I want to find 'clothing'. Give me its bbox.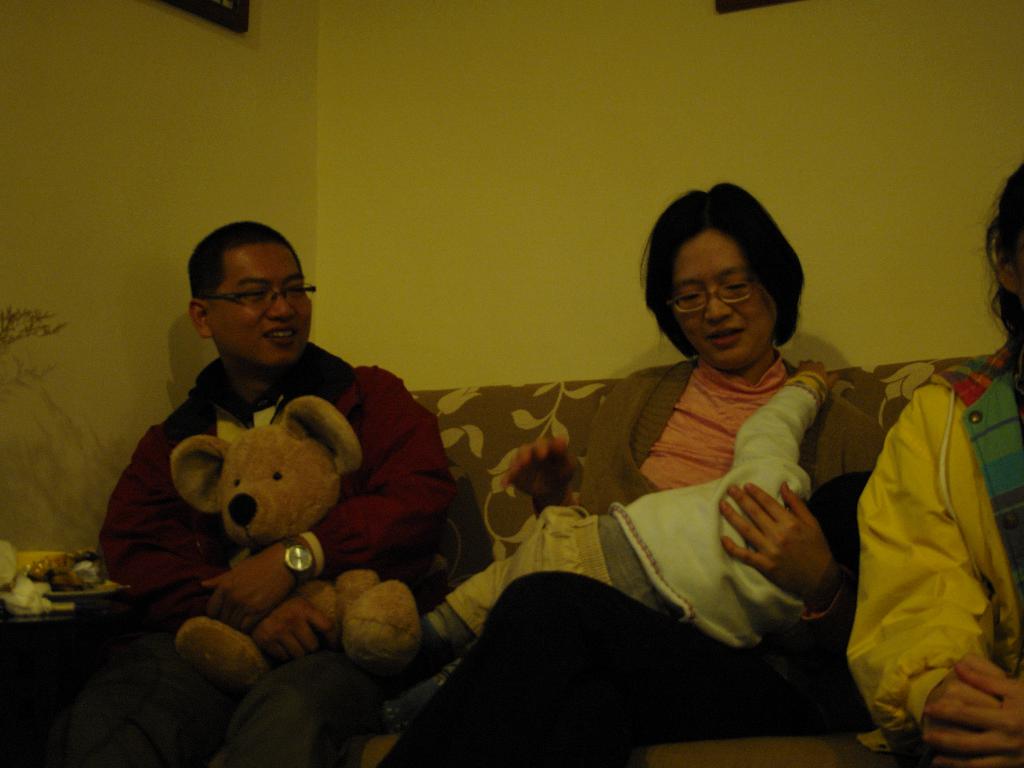
x1=424 y1=373 x2=829 y2=653.
